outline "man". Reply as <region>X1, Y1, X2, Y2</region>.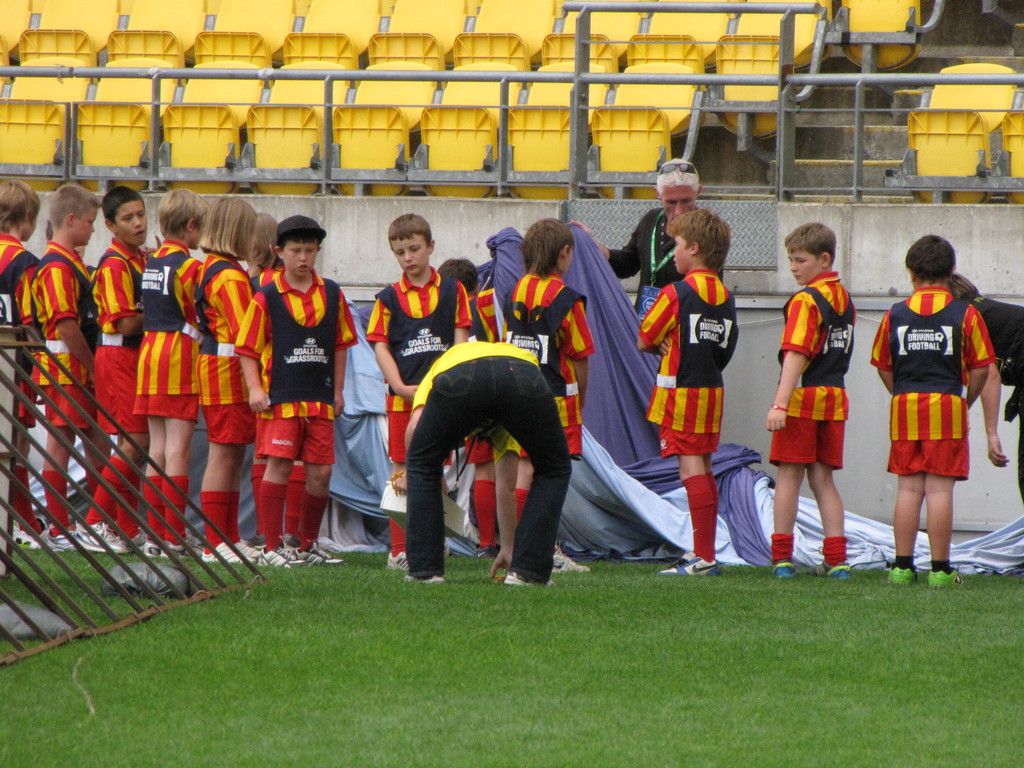
<region>403, 332, 575, 591</region>.
